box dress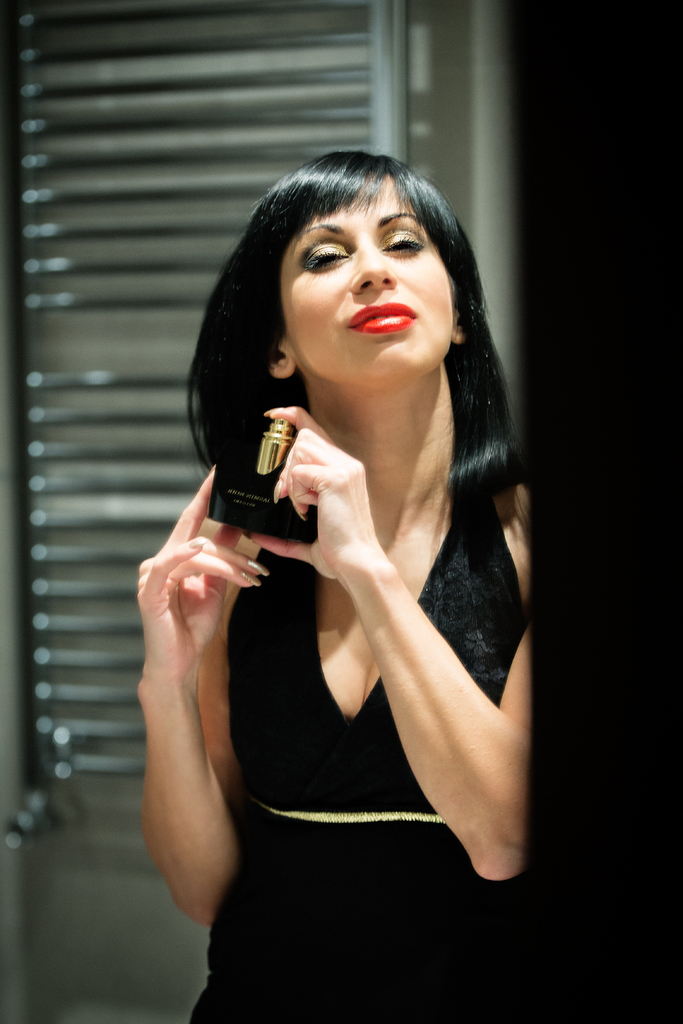
region(188, 478, 527, 1023)
